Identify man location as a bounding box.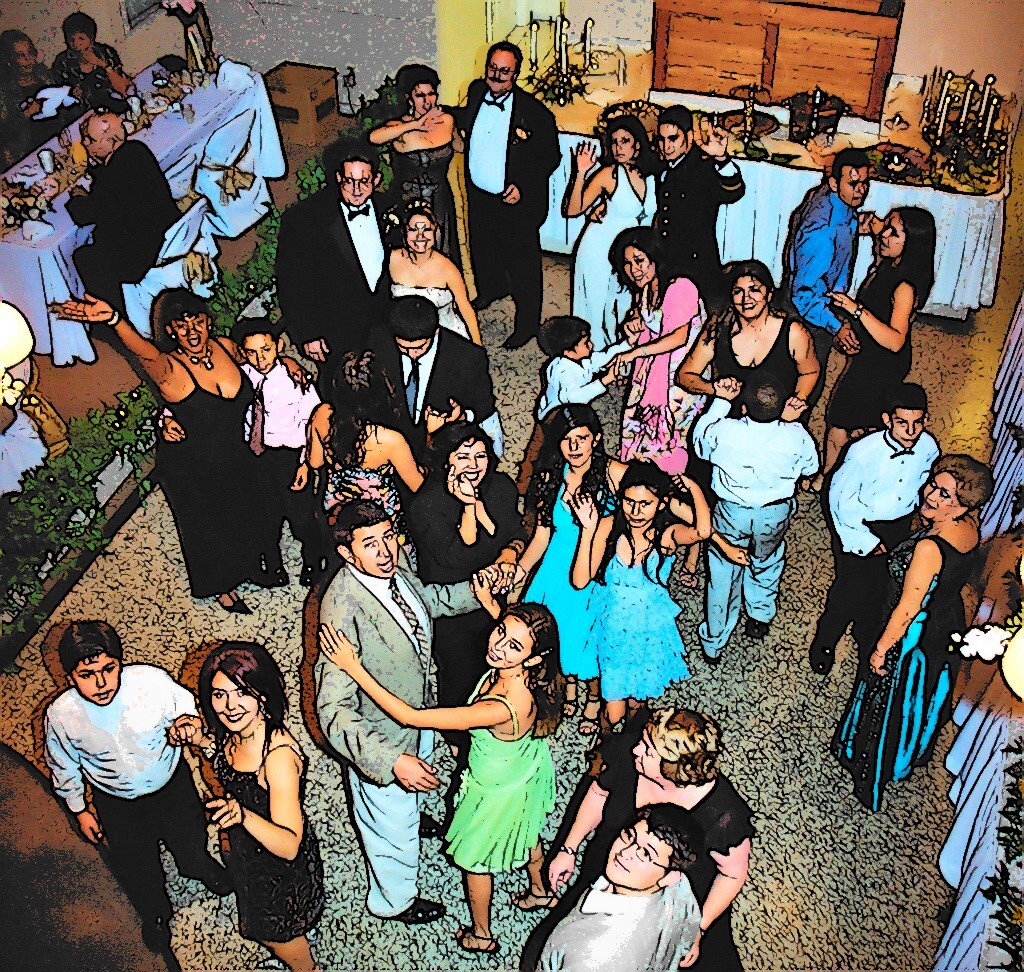
453, 43, 560, 353.
